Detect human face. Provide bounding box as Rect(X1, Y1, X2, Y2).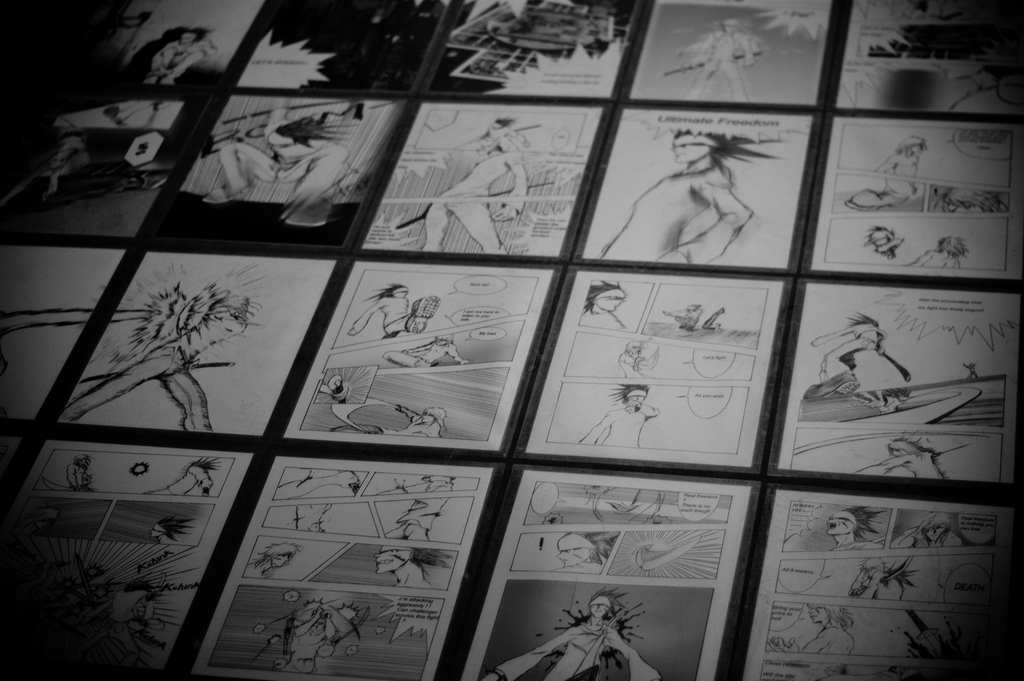
Rect(673, 140, 710, 164).
